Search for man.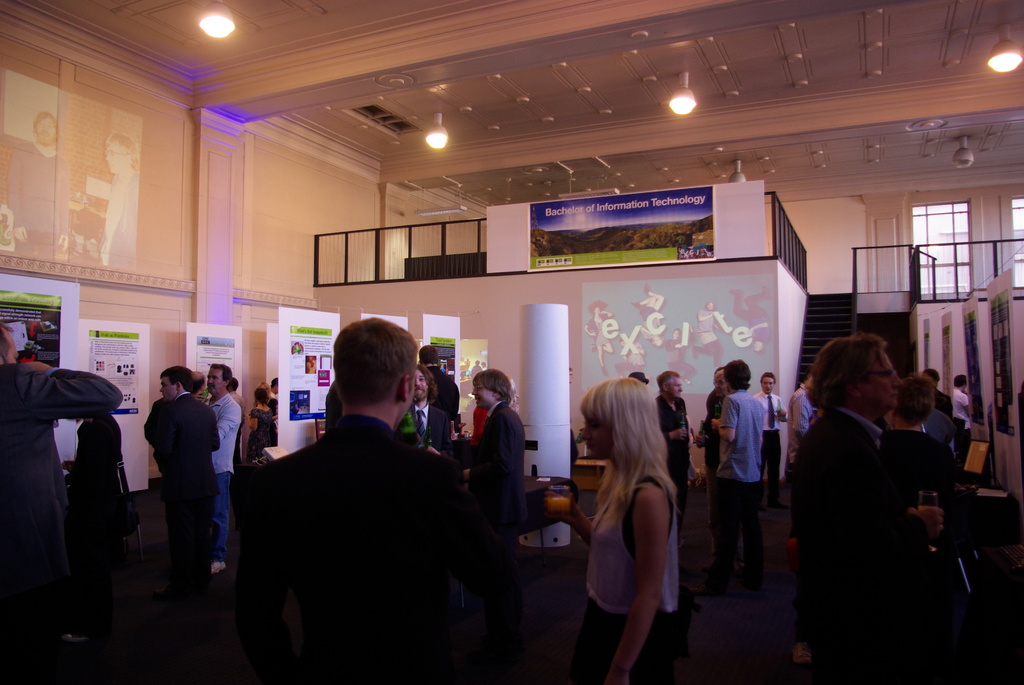
Found at l=0, t=324, r=124, b=684.
